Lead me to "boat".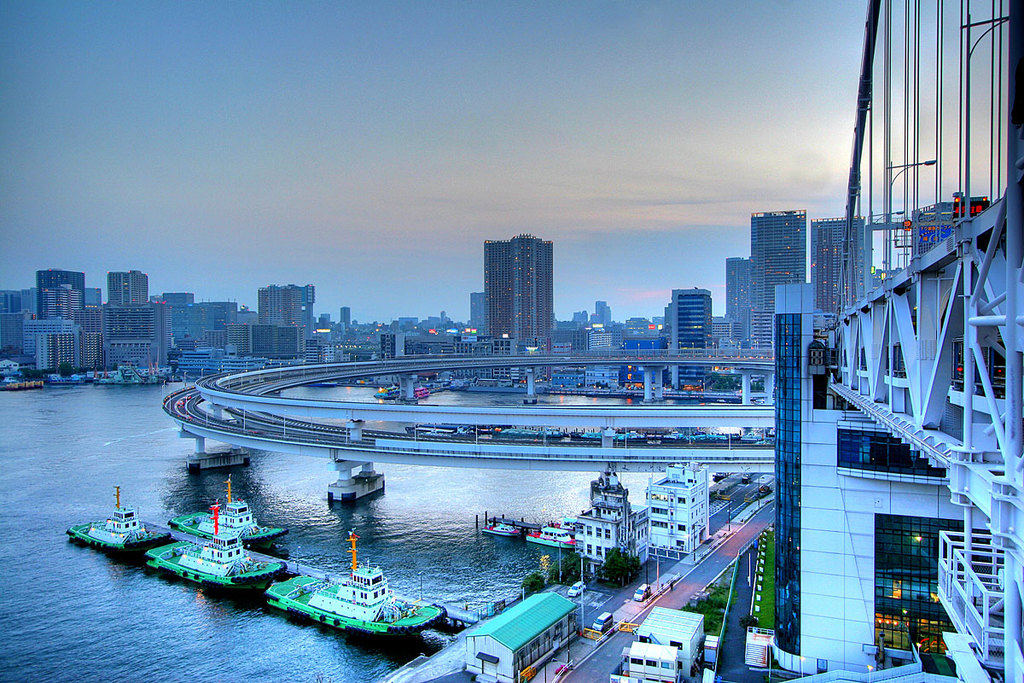
Lead to [x1=170, y1=469, x2=288, y2=548].
